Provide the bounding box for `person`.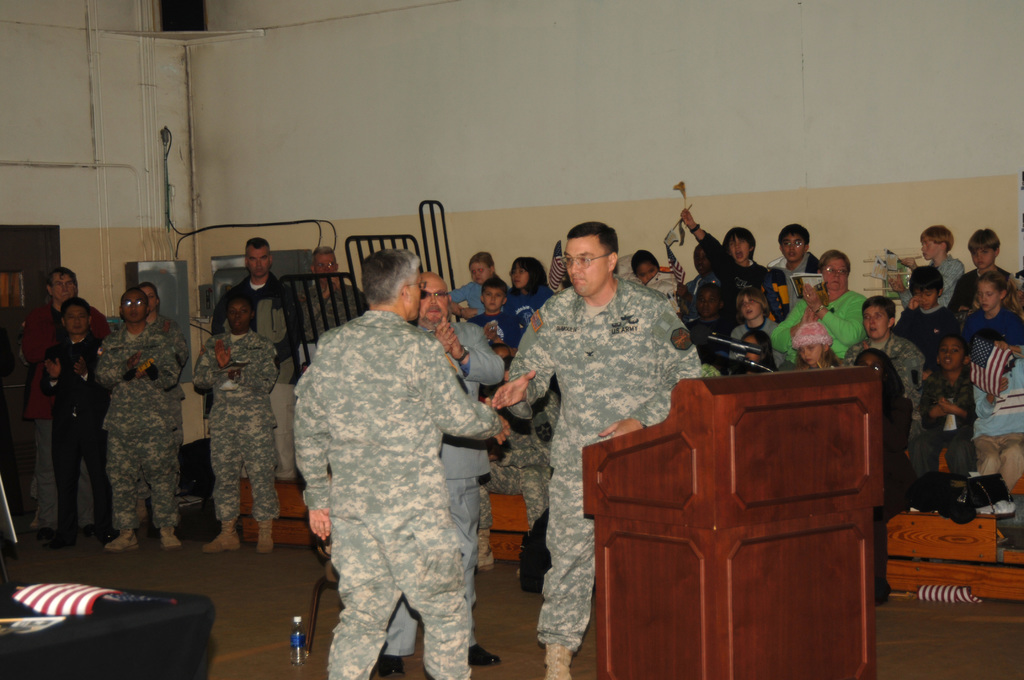
<bbox>952, 229, 1011, 302</bbox>.
